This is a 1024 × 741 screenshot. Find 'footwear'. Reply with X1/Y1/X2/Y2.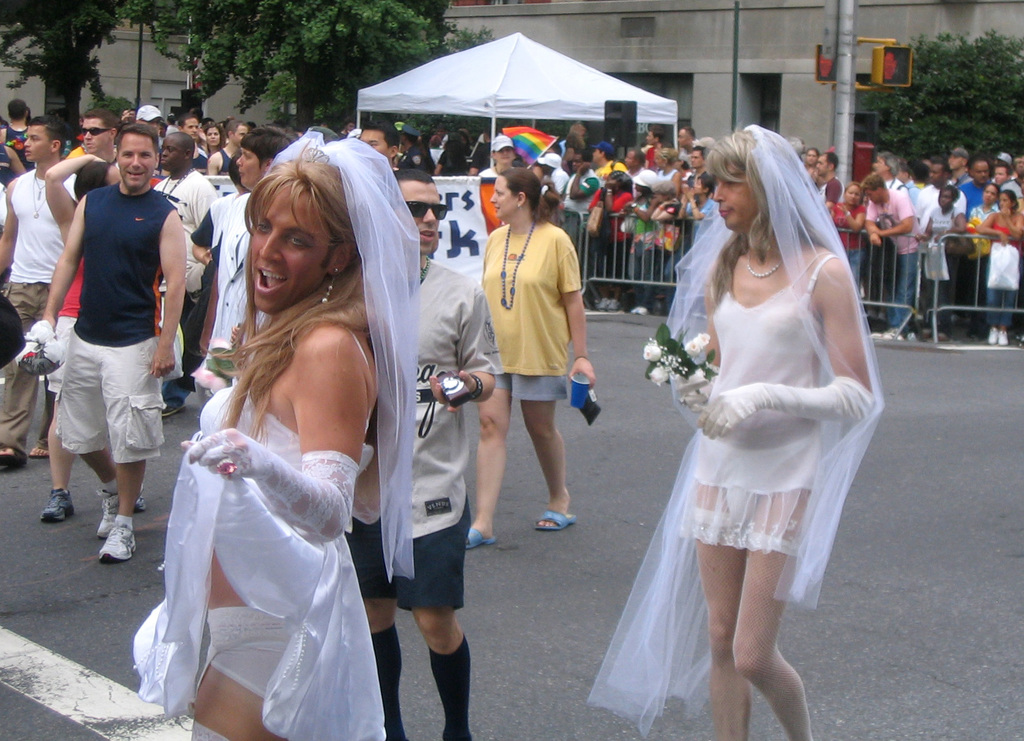
597/297/609/310.
